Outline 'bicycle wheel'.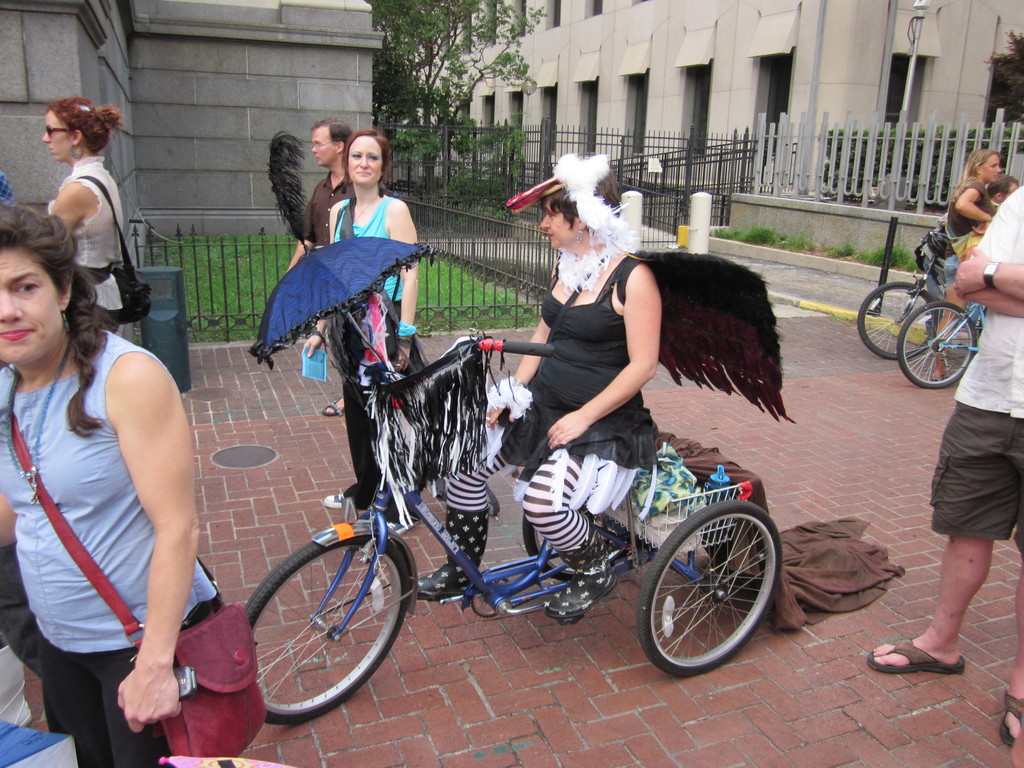
Outline: x1=896 y1=296 x2=977 y2=392.
